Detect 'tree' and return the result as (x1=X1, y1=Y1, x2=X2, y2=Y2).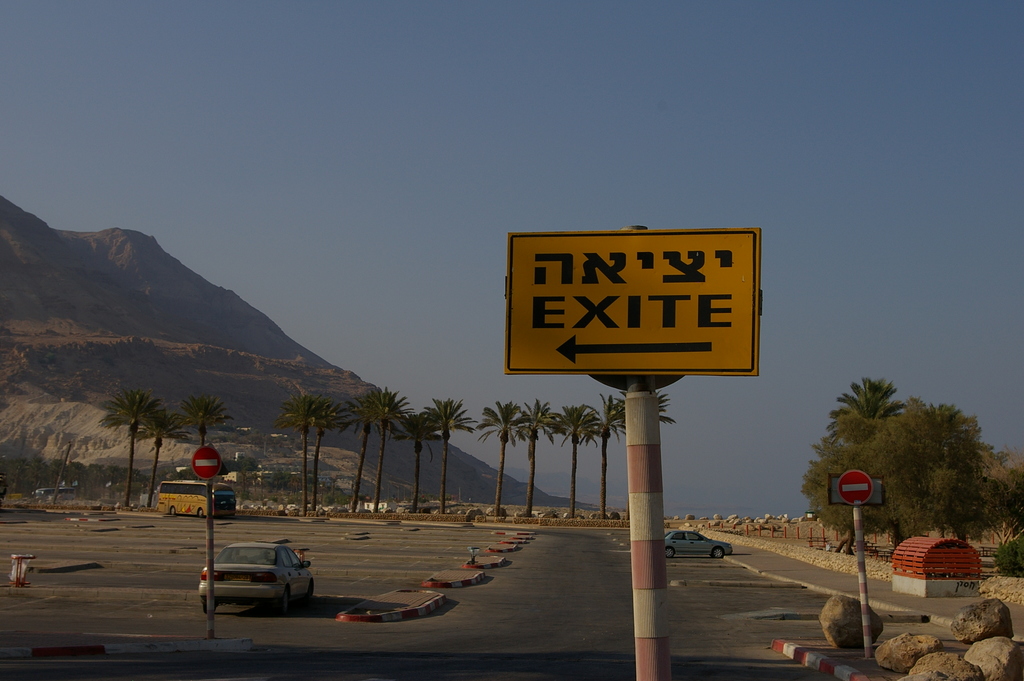
(x1=329, y1=375, x2=406, y2=529).
